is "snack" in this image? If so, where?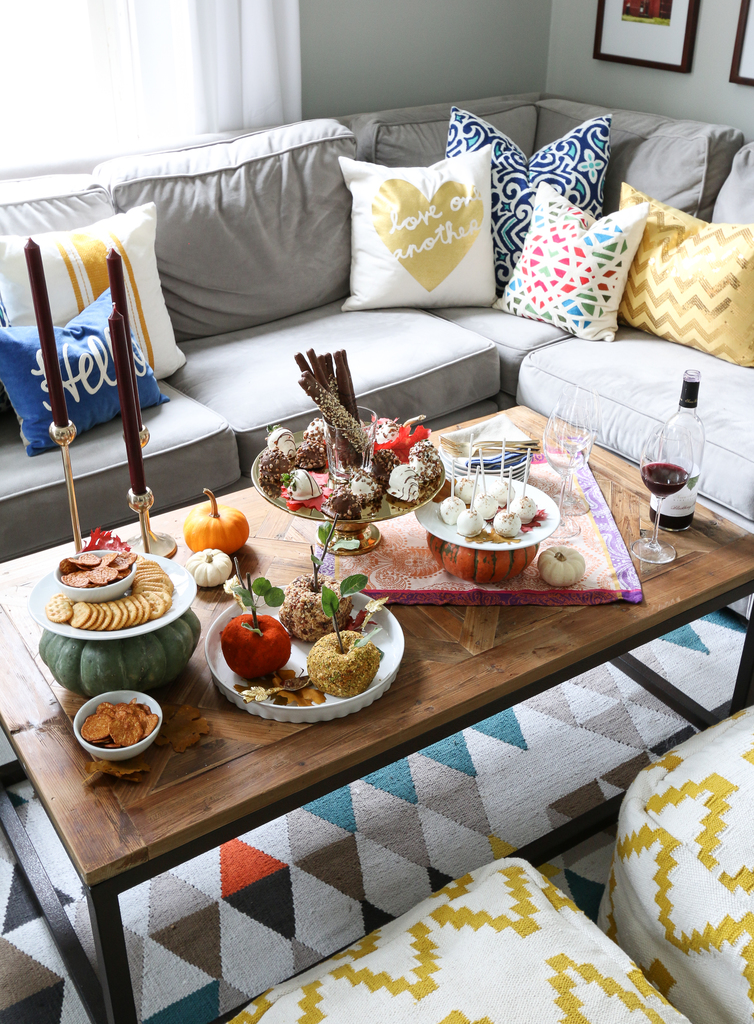
Yes, at {"left": 224, "top": 609, "right": 290, "bottom": 676}.
